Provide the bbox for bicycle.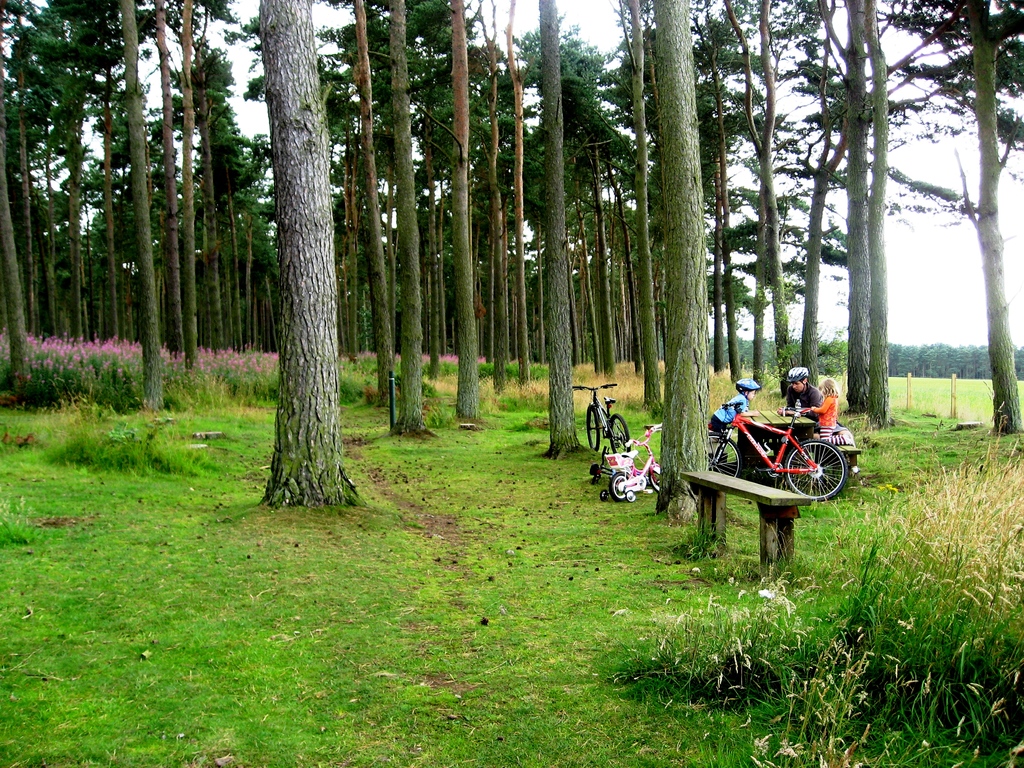
570 385 630 459.
